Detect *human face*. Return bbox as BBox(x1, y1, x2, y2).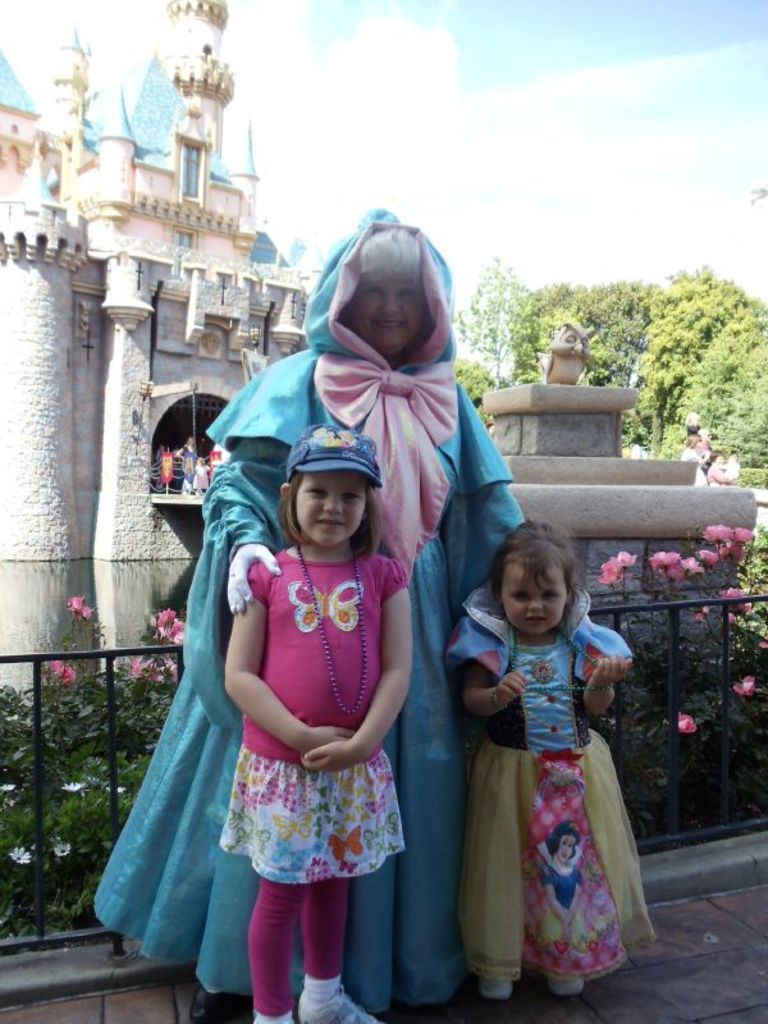
BBox(293, 468, 367, 548).
